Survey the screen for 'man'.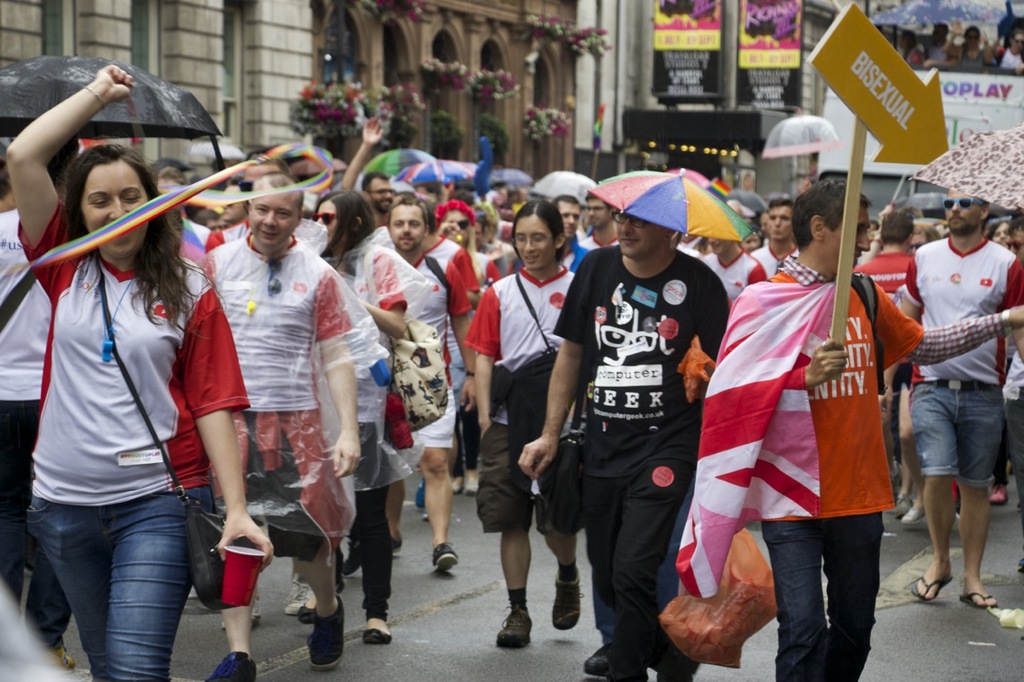
Survey found: (left=580, top=191, right=622, bottom=261).
